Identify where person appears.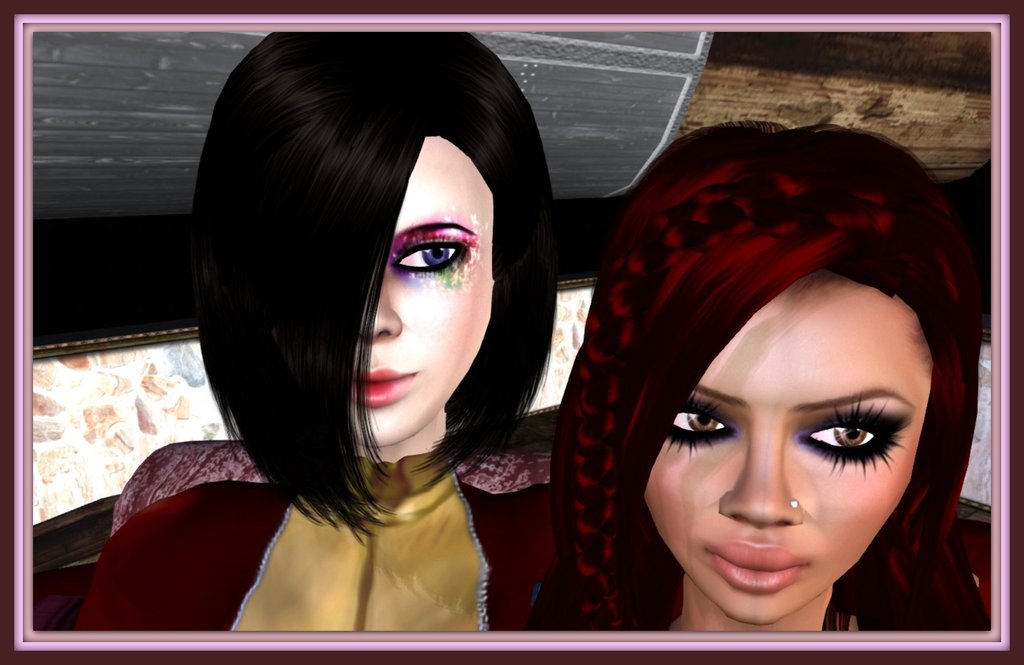
Appears at pyautogui.locateOnScreen(556, 108, 975, 664).
